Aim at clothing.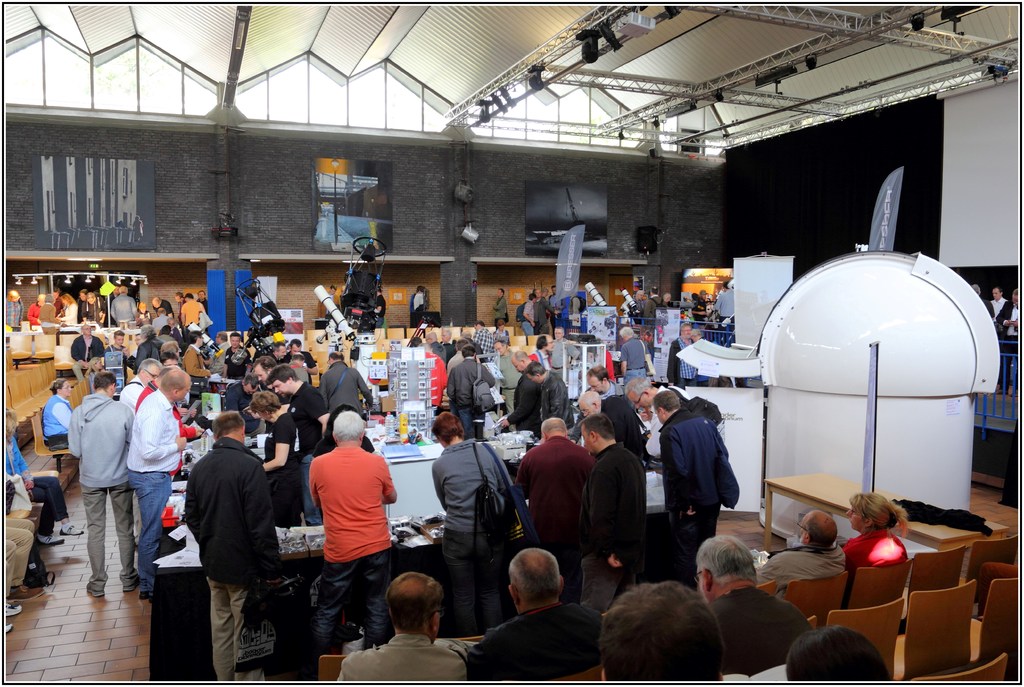
Aimed at locate(3, 540, 19, 599).
